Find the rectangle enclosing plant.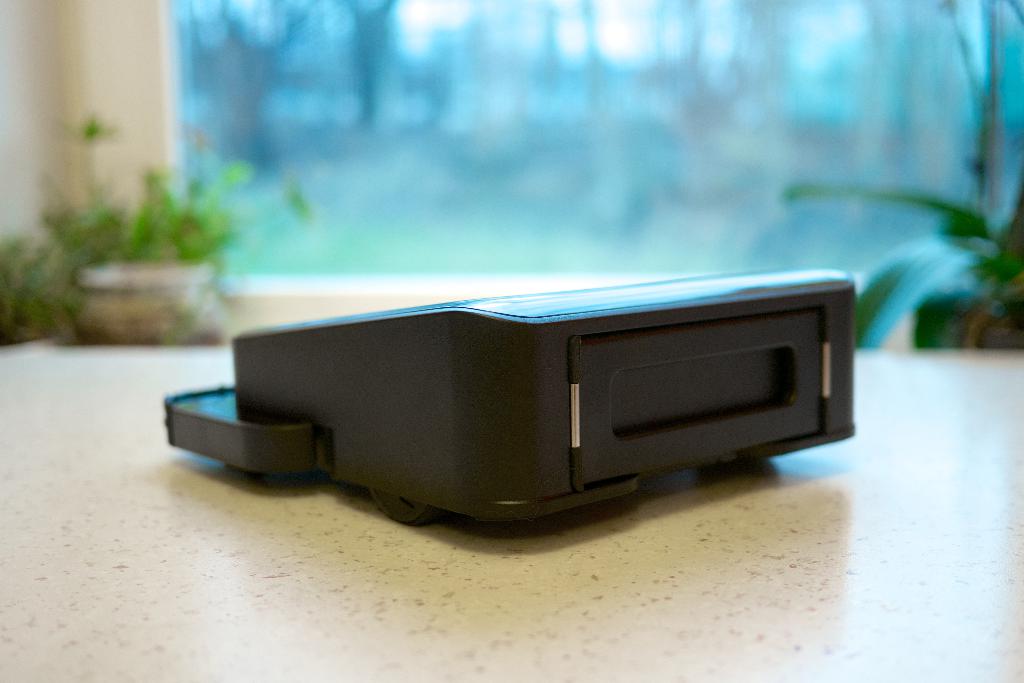
755 21 1023 357.
